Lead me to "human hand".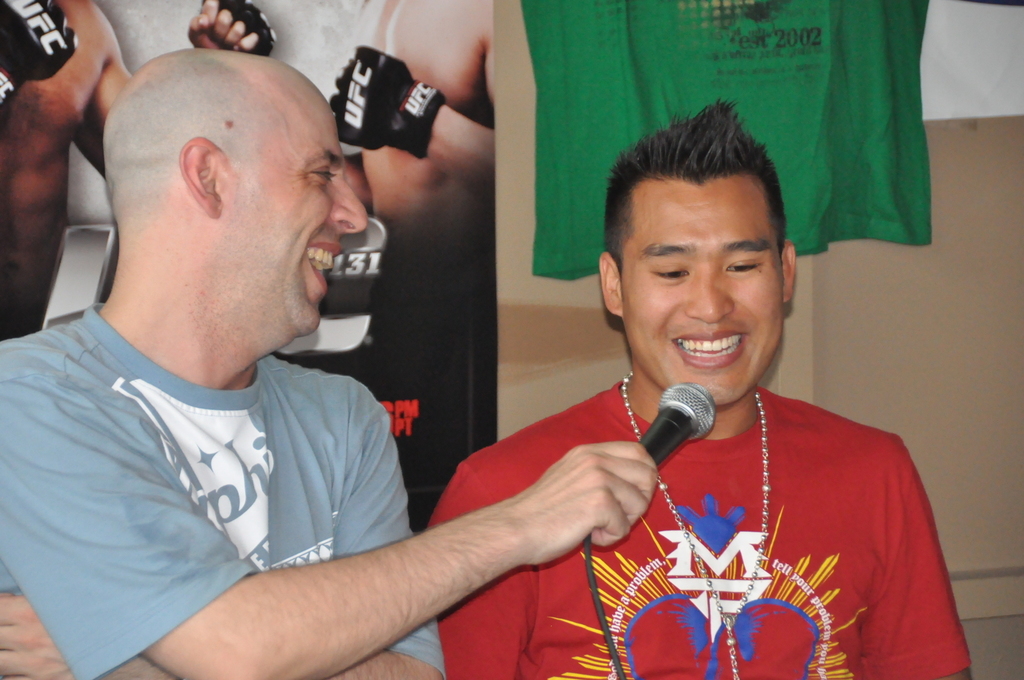
Lead to (x1=0, y1=0, x2=83, y2=88).
